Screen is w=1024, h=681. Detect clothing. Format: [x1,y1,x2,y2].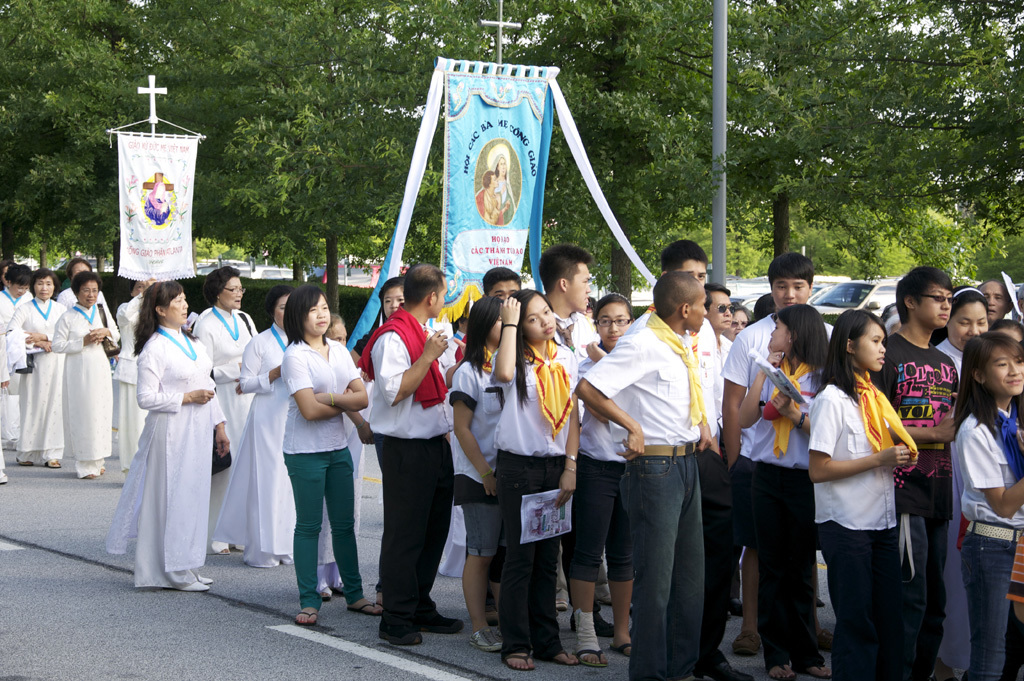
[452,355,505,554].
